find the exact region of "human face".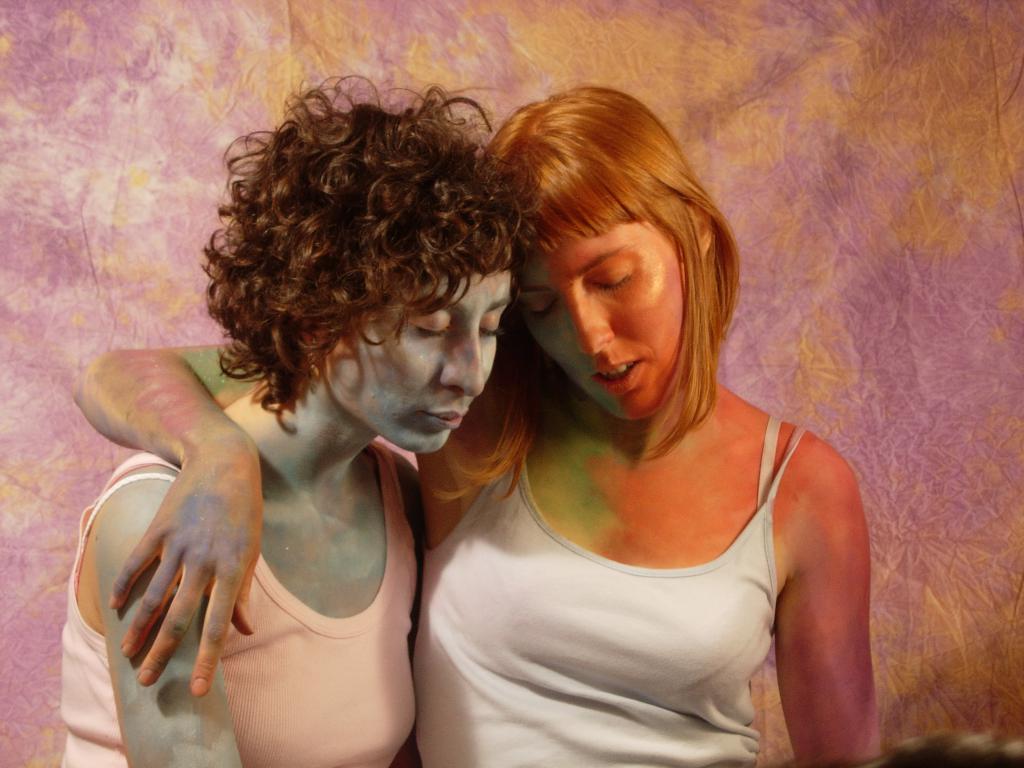
Exact region: select_region(520, 224, 687, 419).
